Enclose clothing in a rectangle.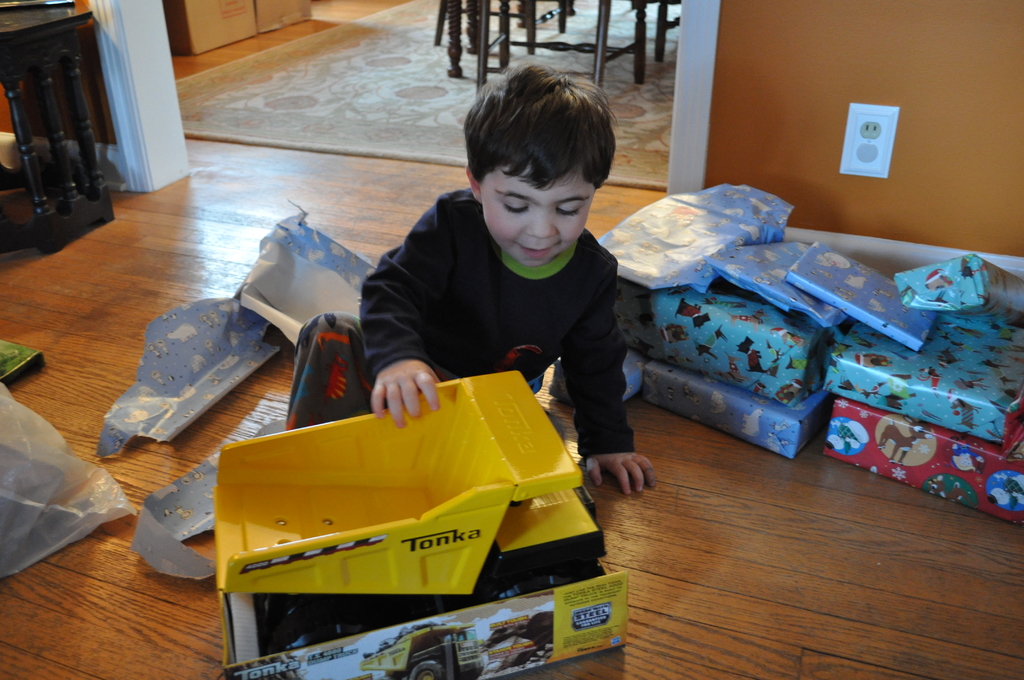
locate(289, 191, 635, 460).
